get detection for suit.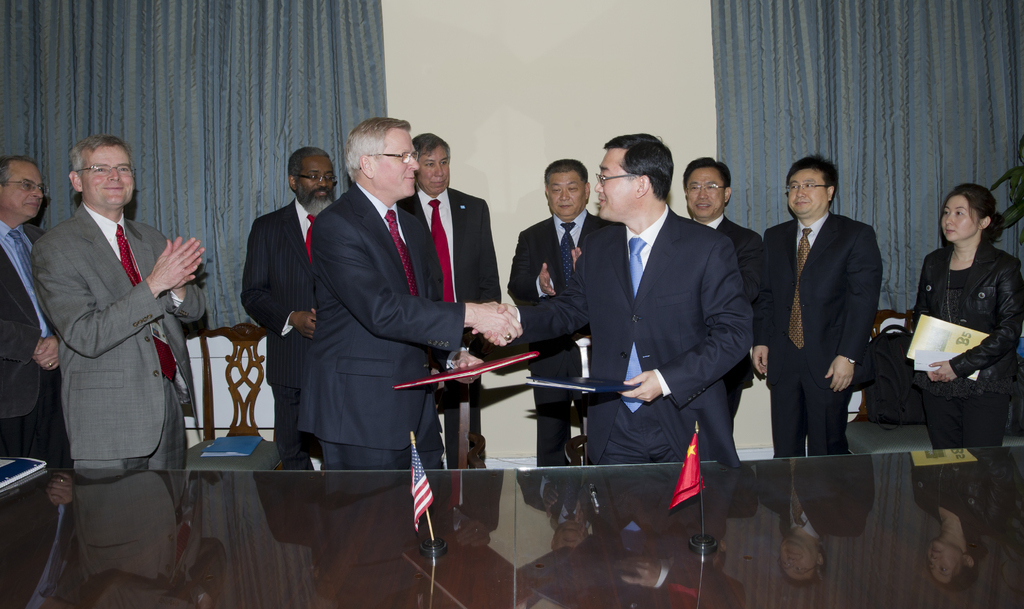
Detection: rect(25, 204, 212, 473).
